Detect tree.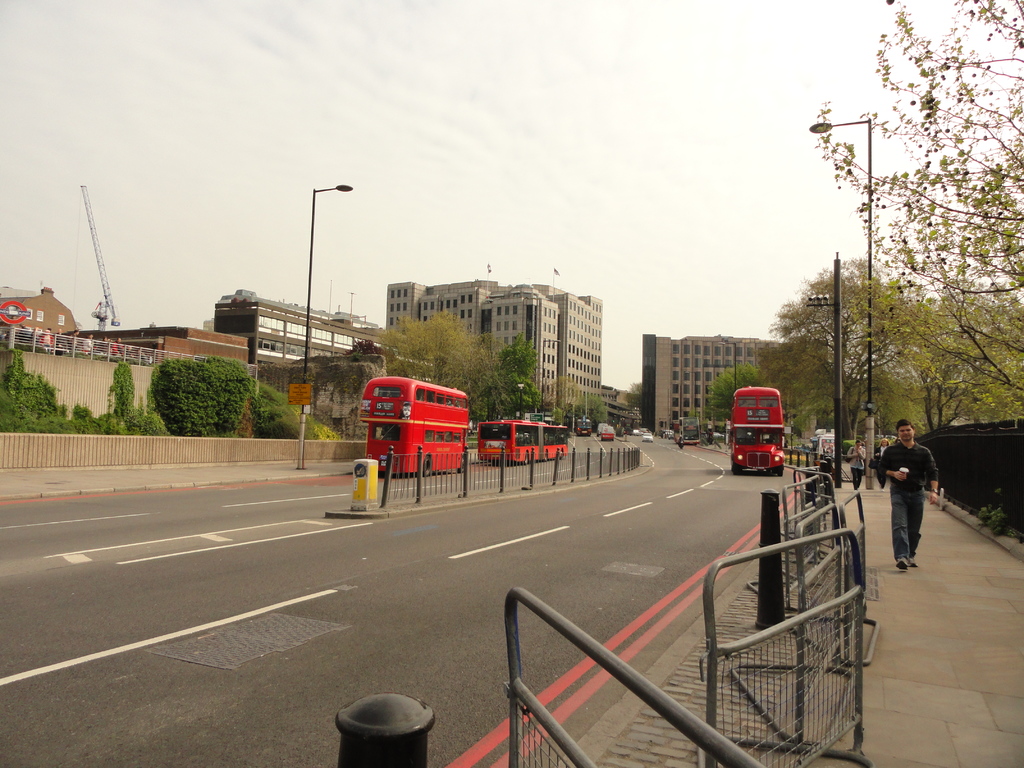
Detected at left=367, top=311, right=500, bottom=423.
